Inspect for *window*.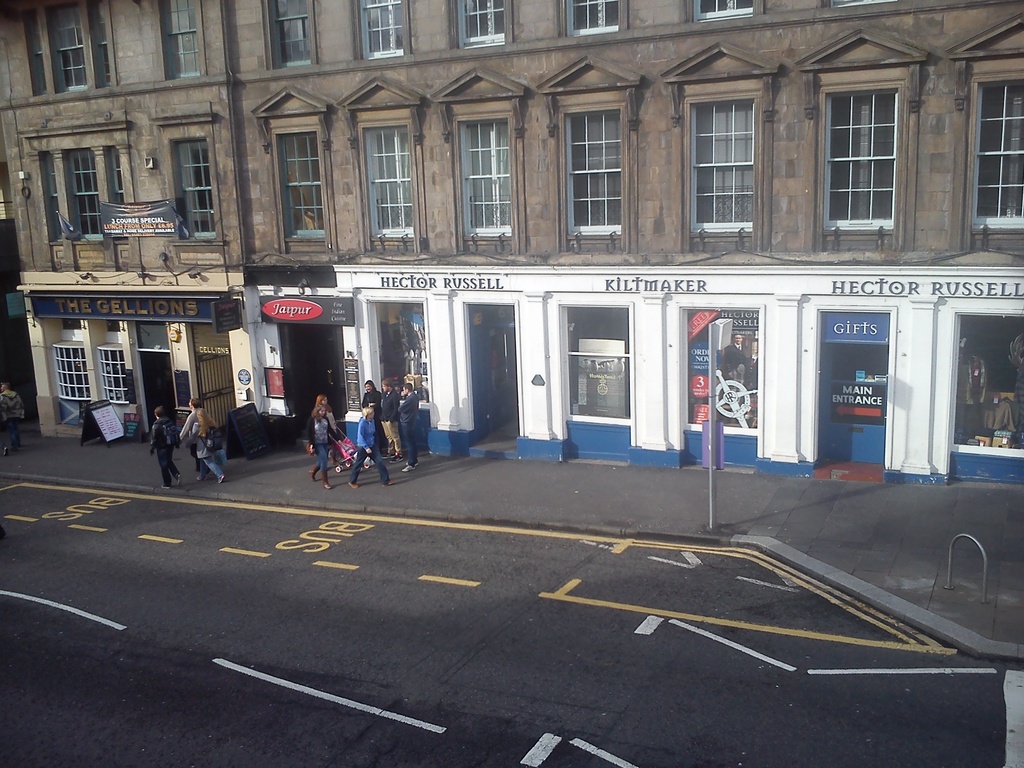
Inspection: 448:0:508:50.
